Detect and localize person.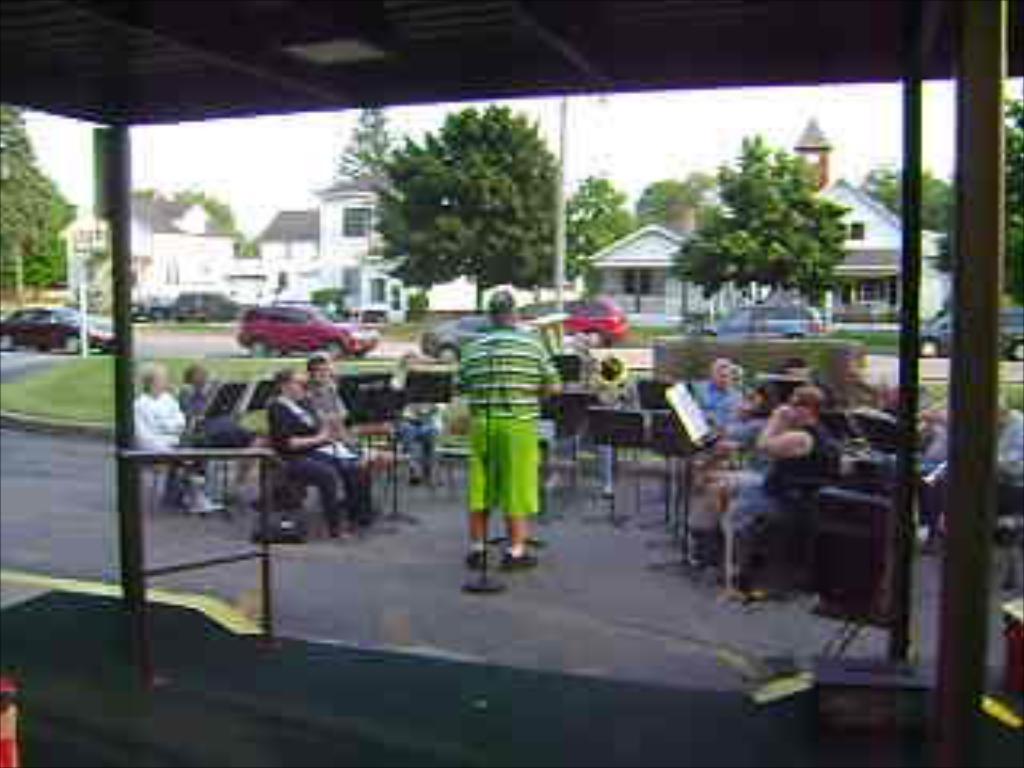
Localized at (x1=682, y1=384, x2=771, y2=570).
